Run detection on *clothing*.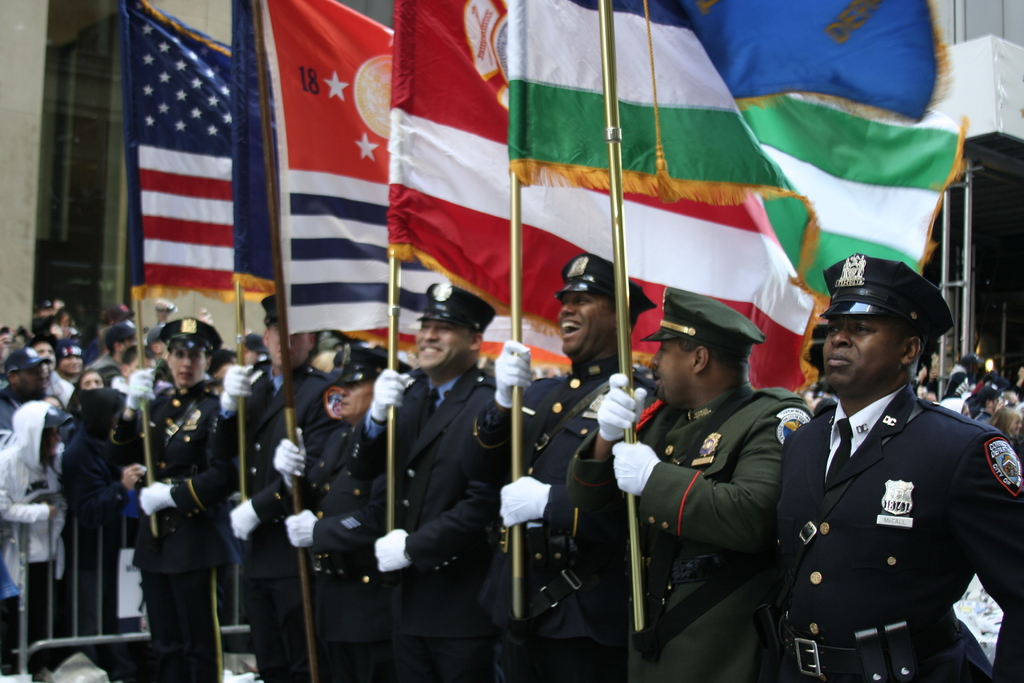
Result: region(346, 359, 495, 682).
